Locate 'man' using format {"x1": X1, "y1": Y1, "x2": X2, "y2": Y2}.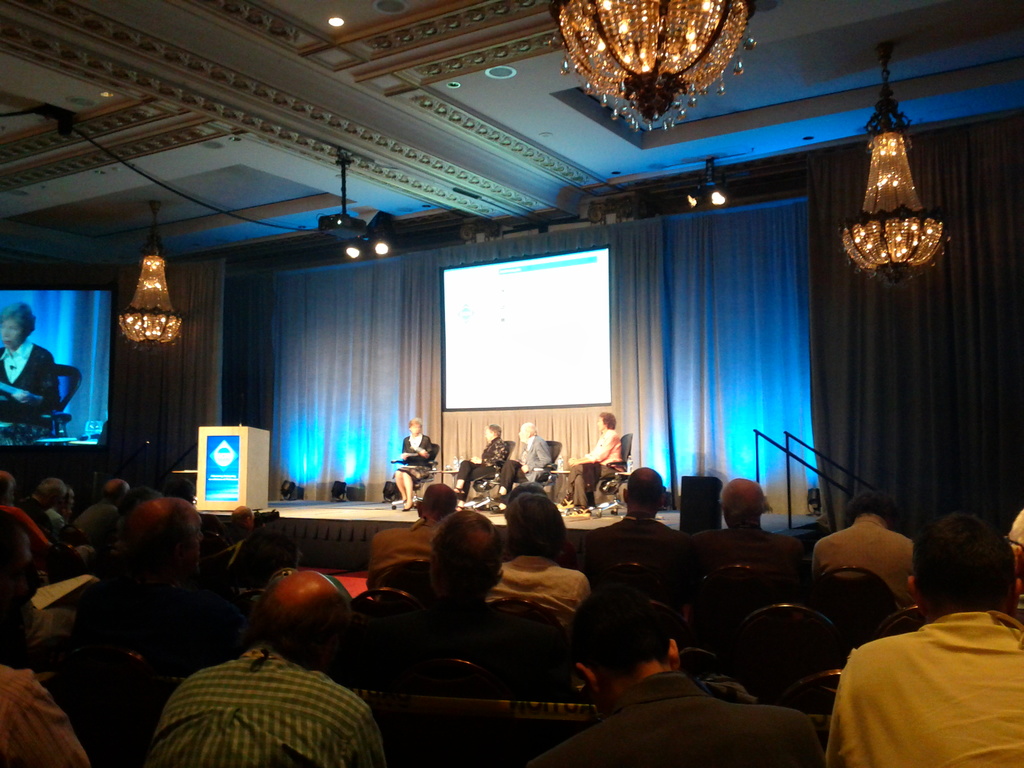
{"x1": 560, "y1": 466, "x2": 692, "y2": 643}.
